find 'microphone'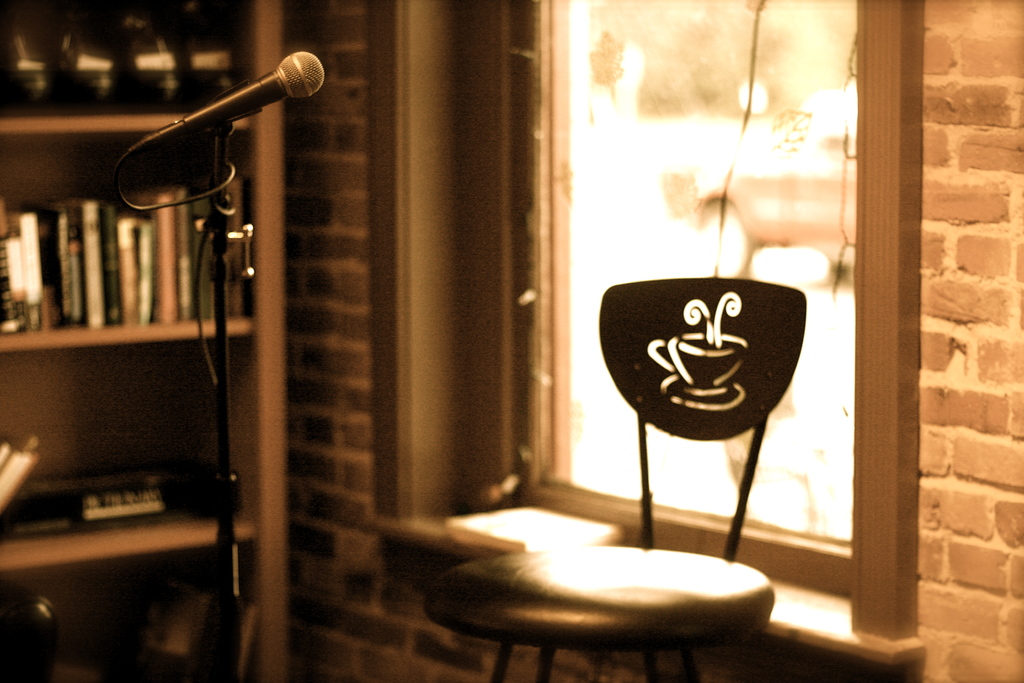
box(122, 45, 330, 177)
